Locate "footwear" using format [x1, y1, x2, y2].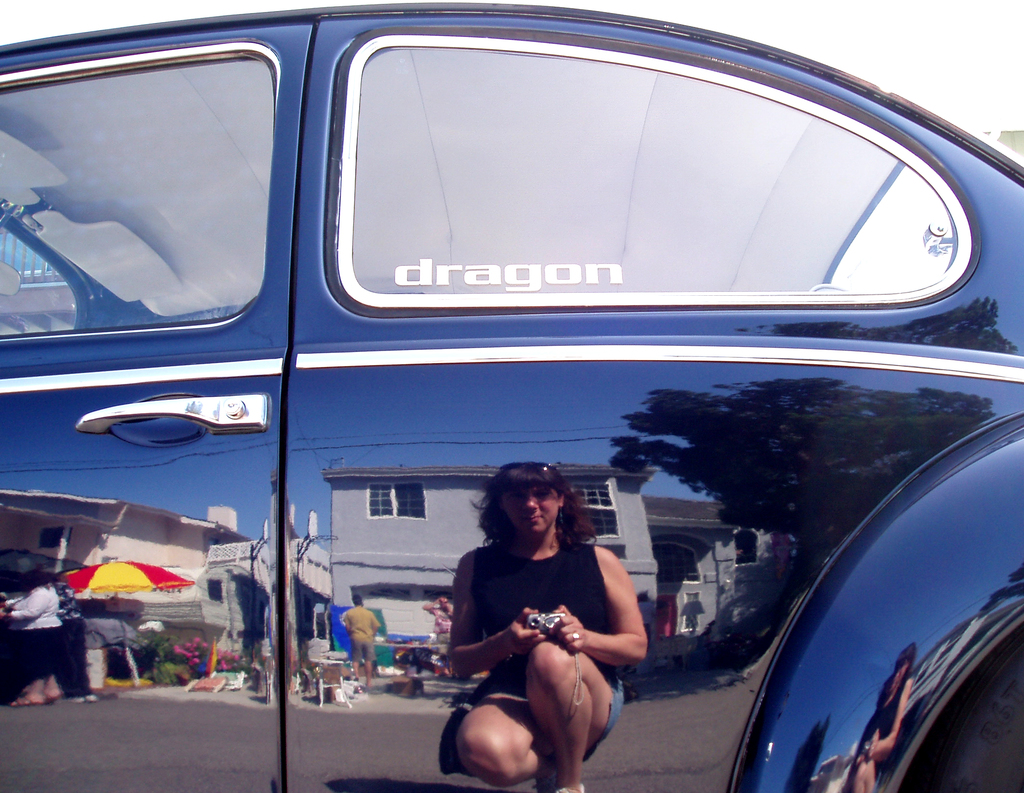
[550, 781, 583, 792].
